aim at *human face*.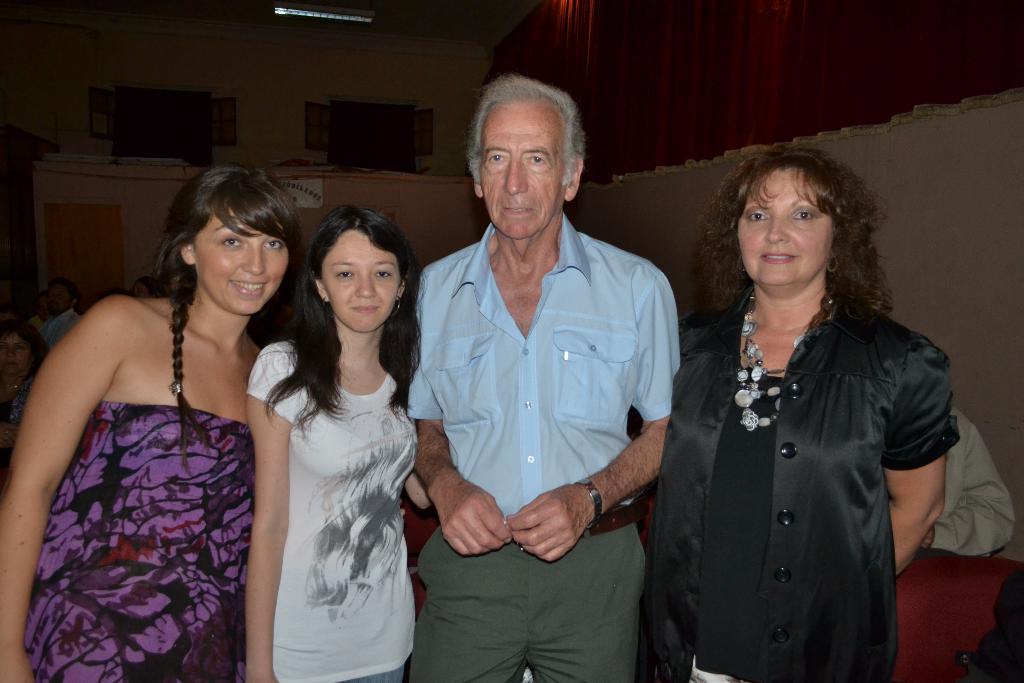
Aimed at box(35, 295, 45, 320).
